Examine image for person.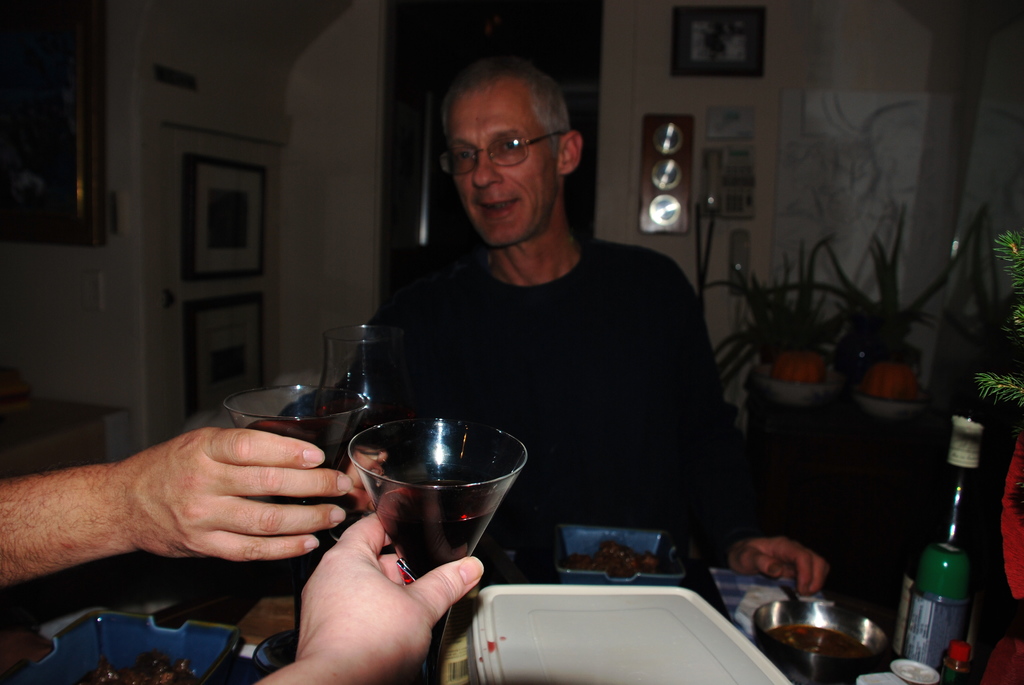
Examination result: 232/508/497/684.
